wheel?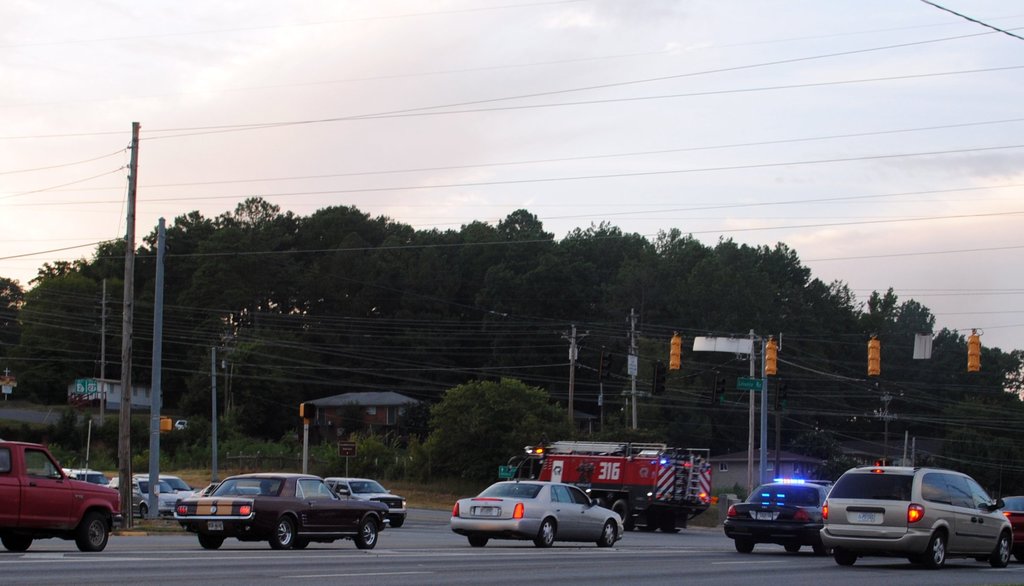
{"left": 597, "top": 521, "right": 616, "bottom": 549}
